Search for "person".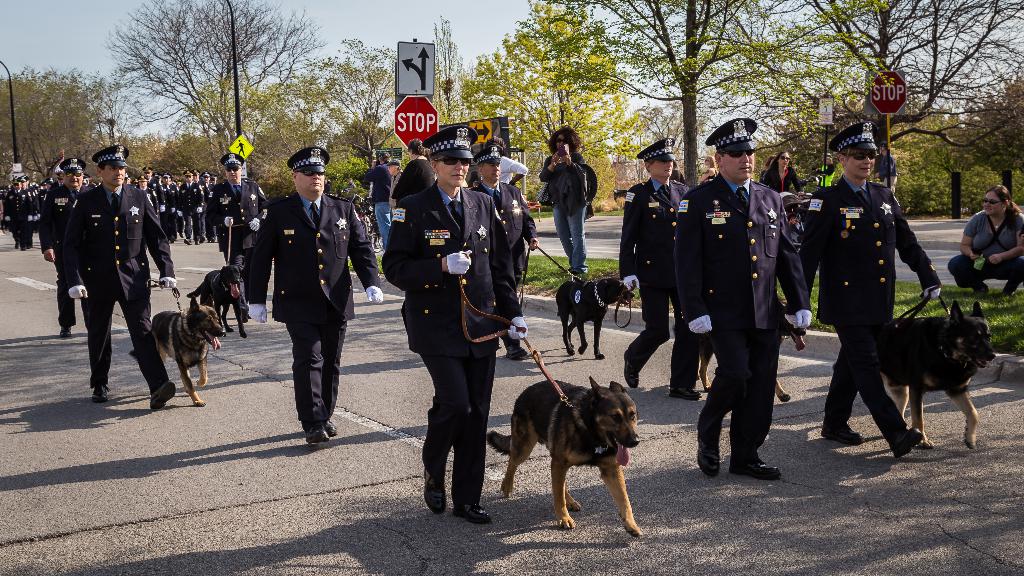
Found at pyautogui.locateOnScreen(202, 151, 268, 336).
